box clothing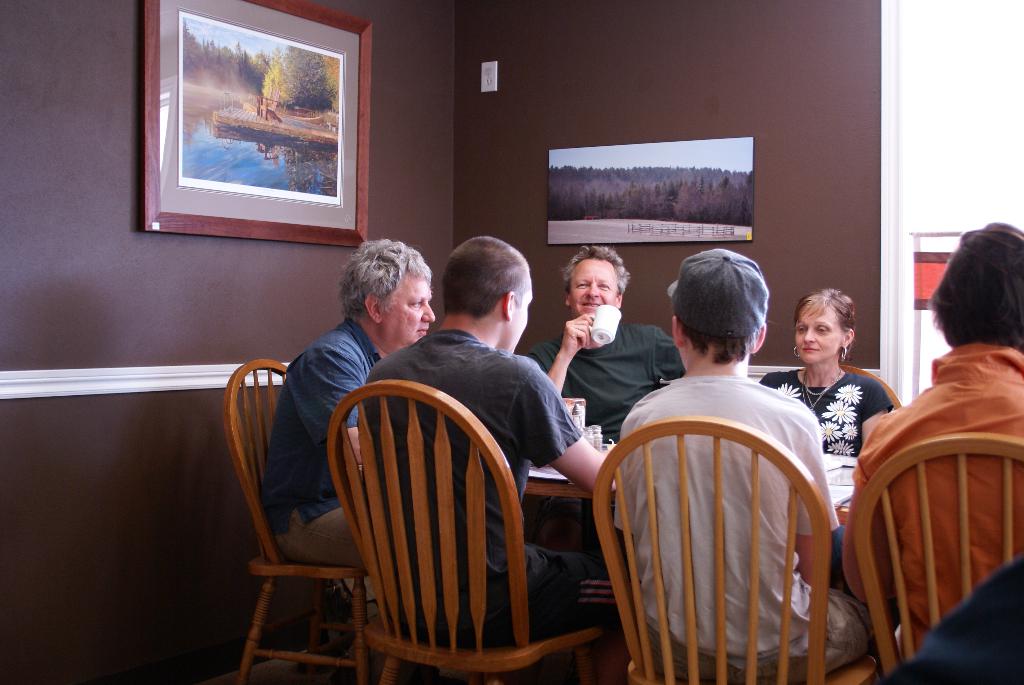
<bbox>367, 329, 577, 637</bbox>
